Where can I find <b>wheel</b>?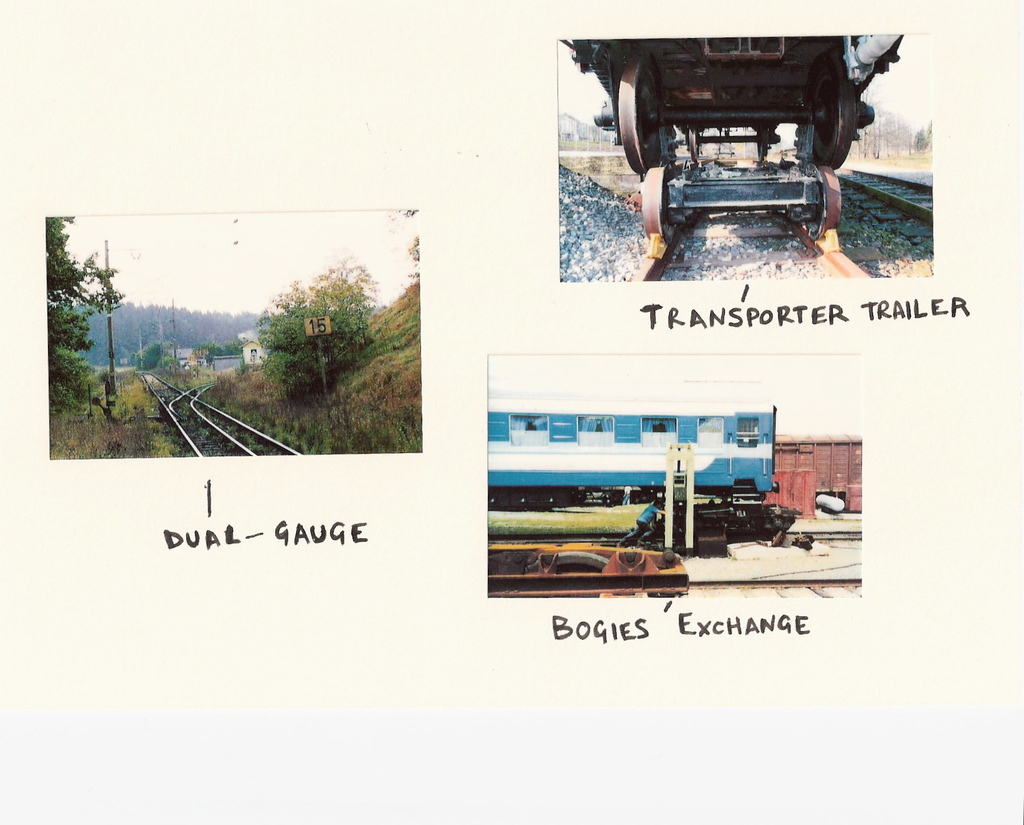
You can find it at <bbox>526, 551, 611, 601</bbox>.
